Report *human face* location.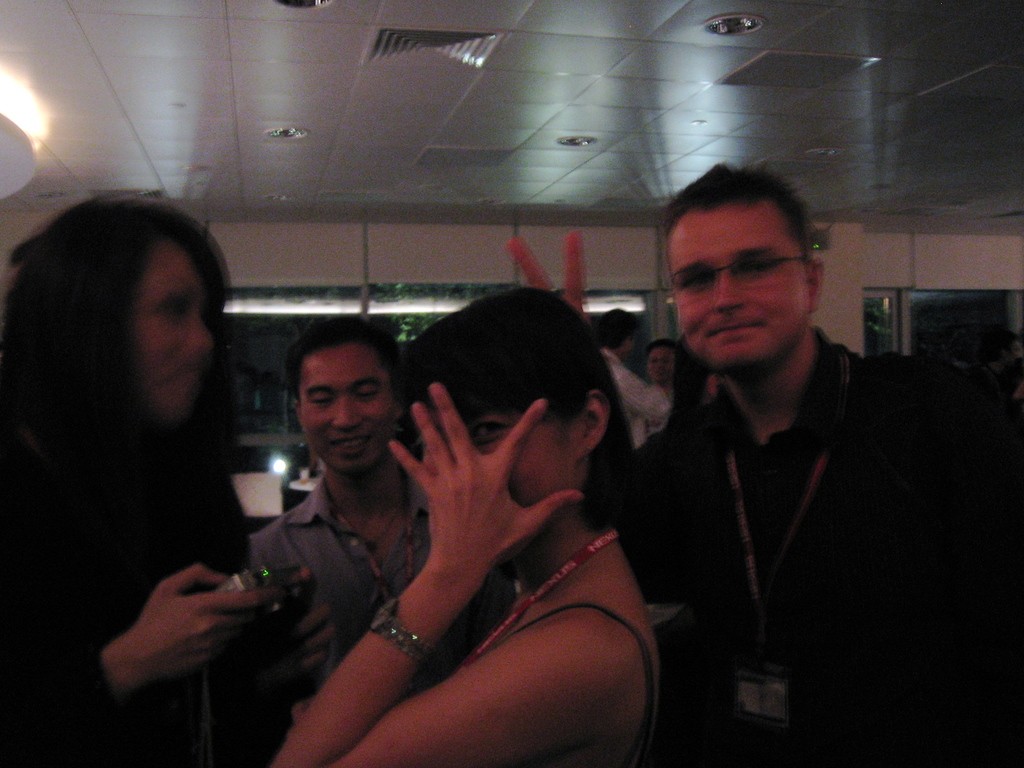
Report: crop(444, 389, 579, 504).
